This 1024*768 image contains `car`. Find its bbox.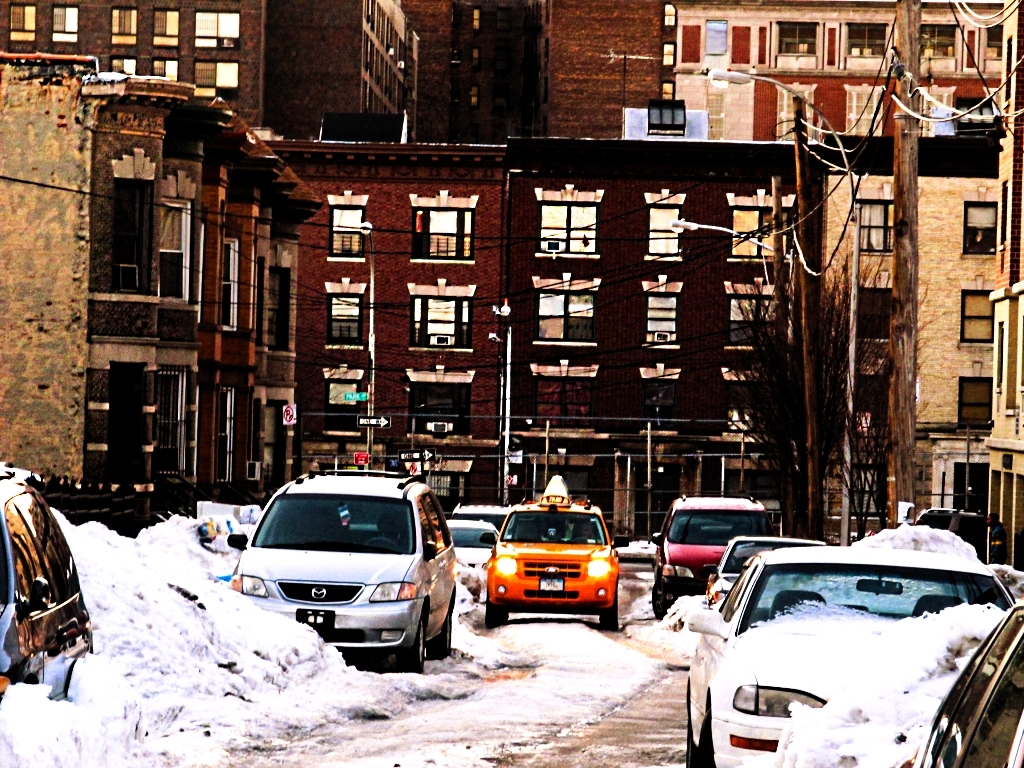
<box>451,501,513,531</box>.
